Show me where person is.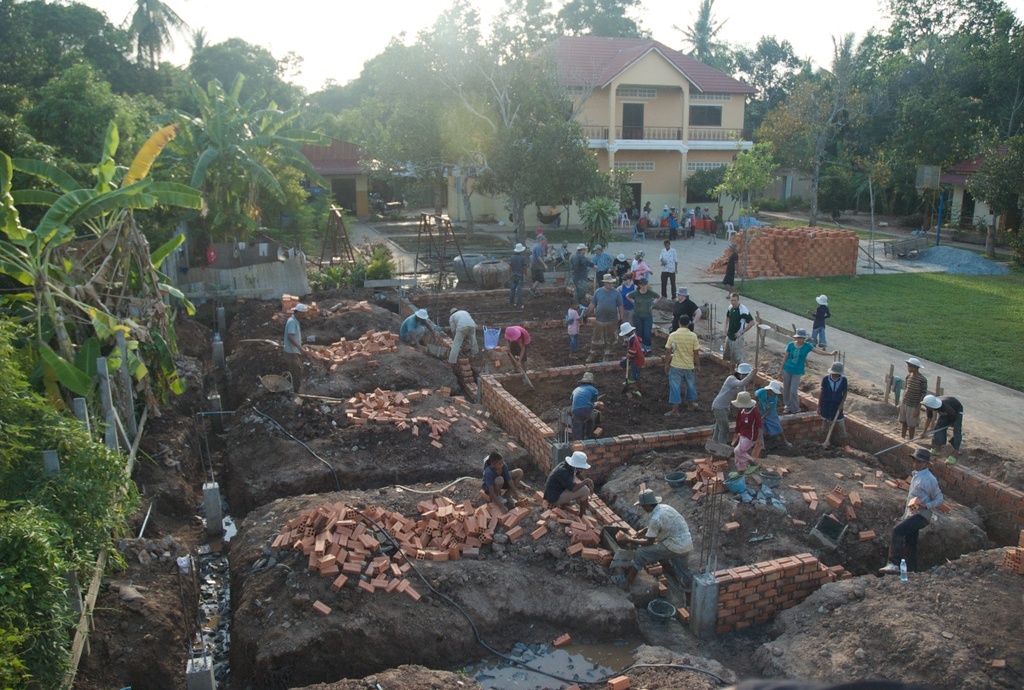
person is at box(715, 290, 758, 370).
